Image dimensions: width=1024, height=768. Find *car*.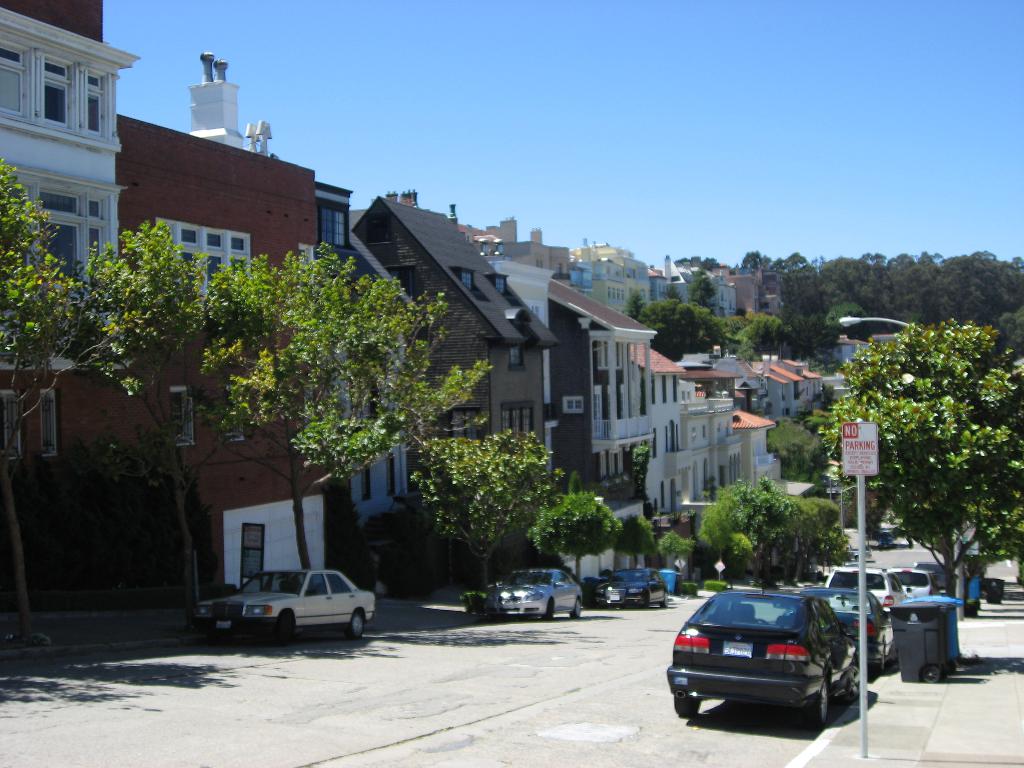
bbox=[461, 564, 592, 621].
